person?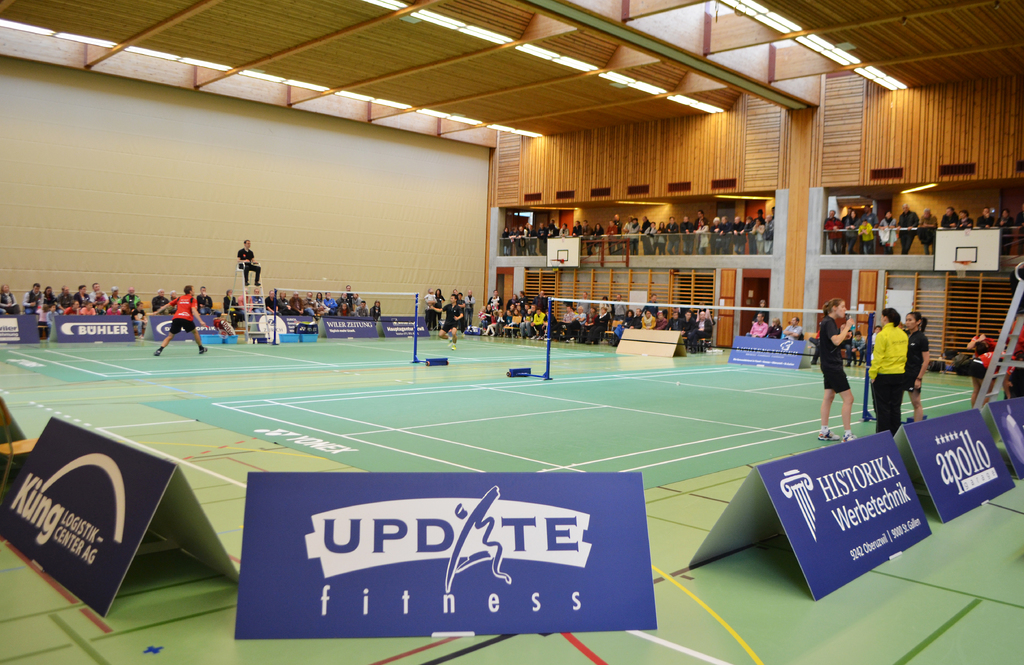
(left=557, top=302, right=572, bottom=339)
